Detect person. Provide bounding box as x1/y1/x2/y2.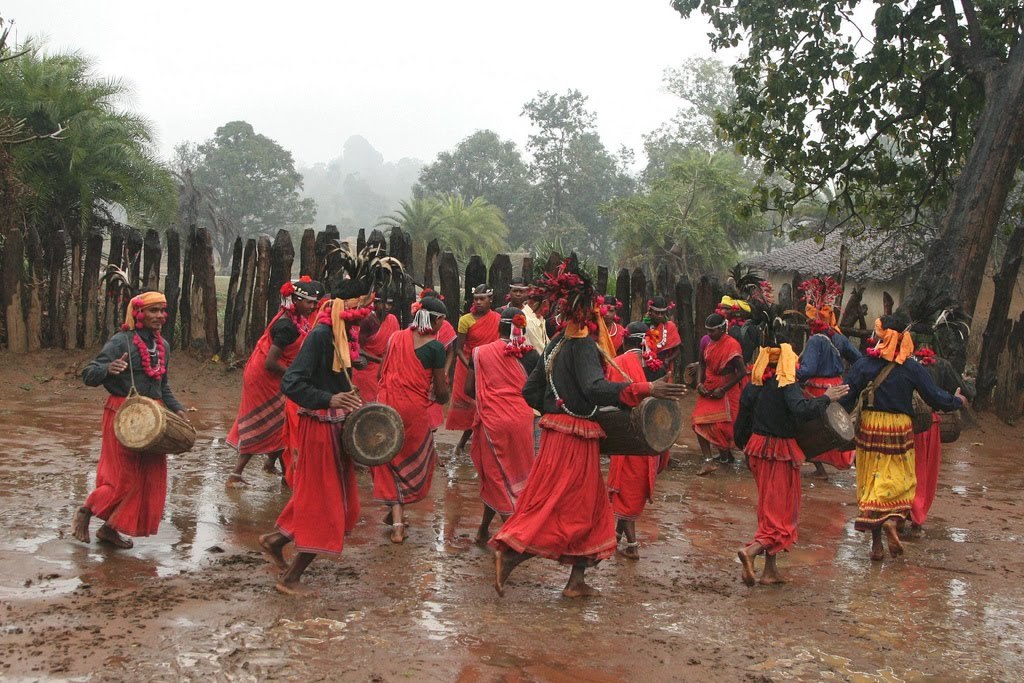
752/312/833/586.
